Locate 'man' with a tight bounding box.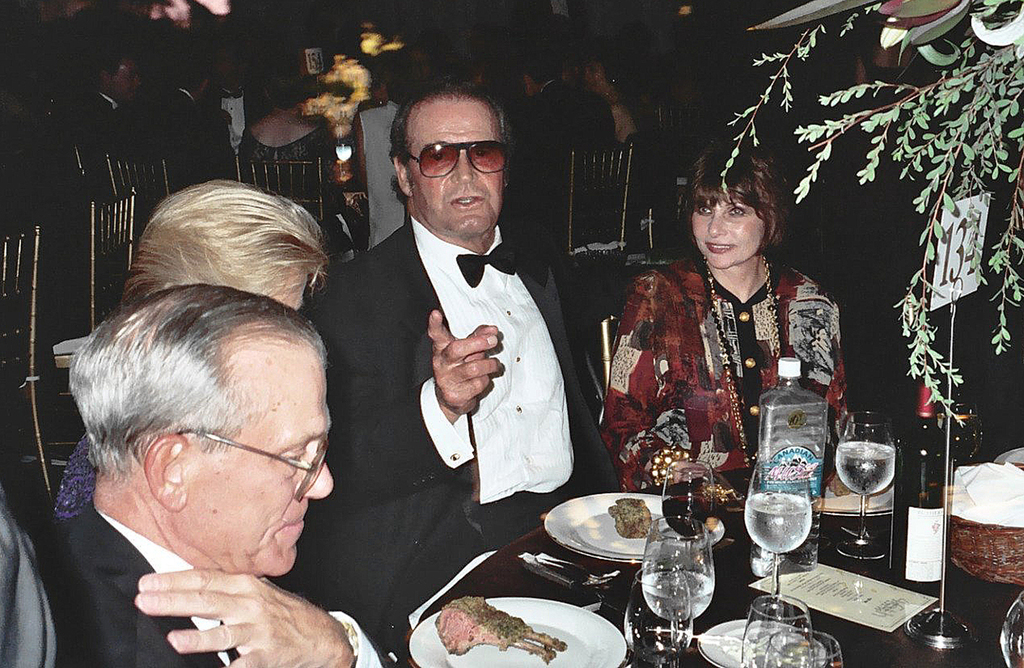
<box>141,67,242,184</box>.
